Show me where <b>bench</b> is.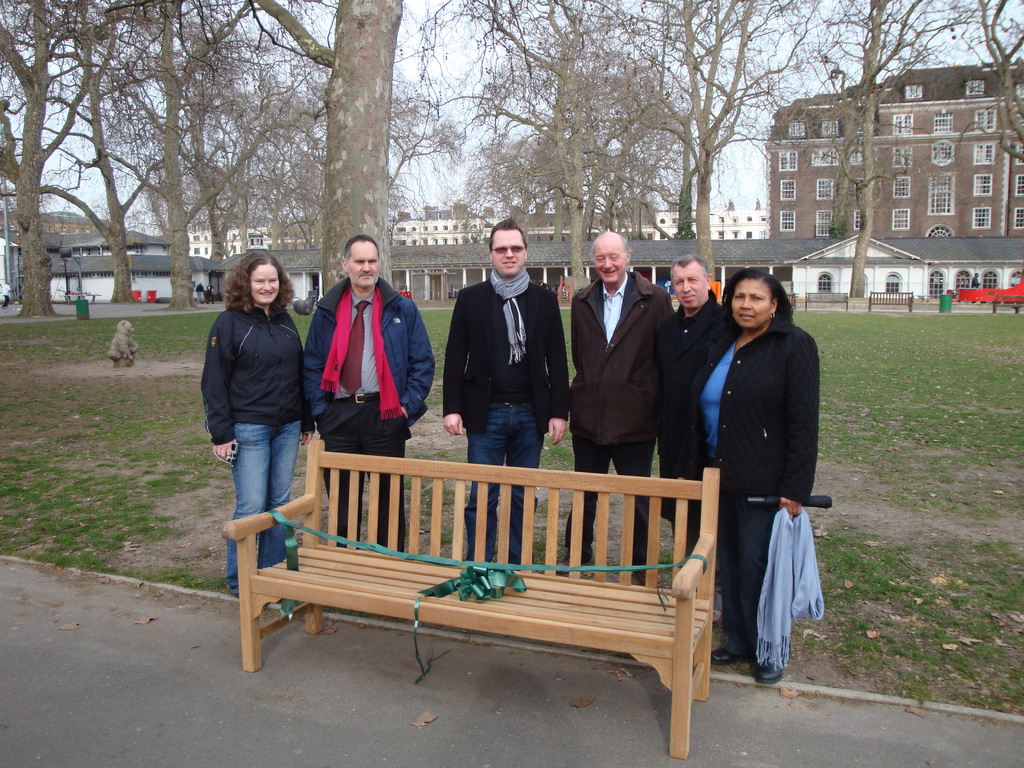
<b>bench</b> is at left=867, top=290, right=915, bottom=314.
